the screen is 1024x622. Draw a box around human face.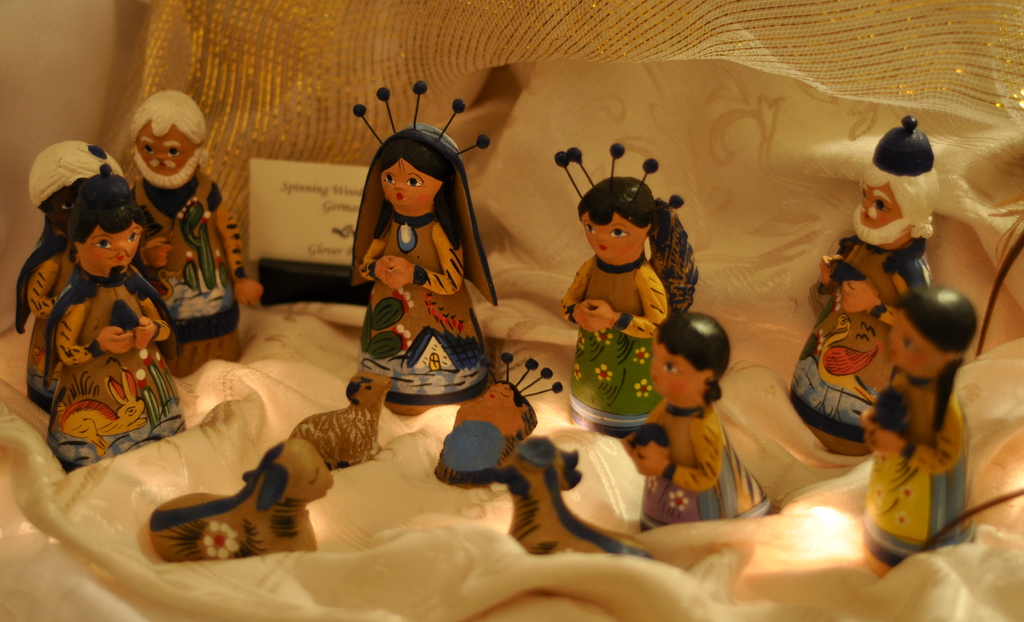
x1=383, y1=165, x2=440, y2=211.
